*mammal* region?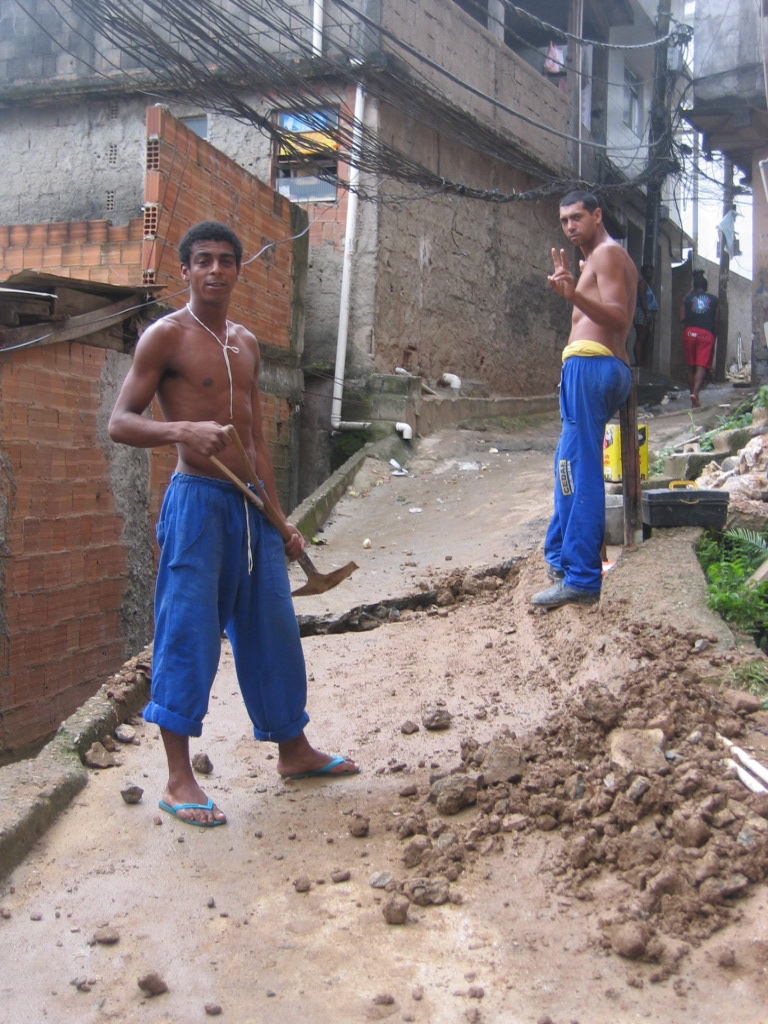
(543,152,655,617)
